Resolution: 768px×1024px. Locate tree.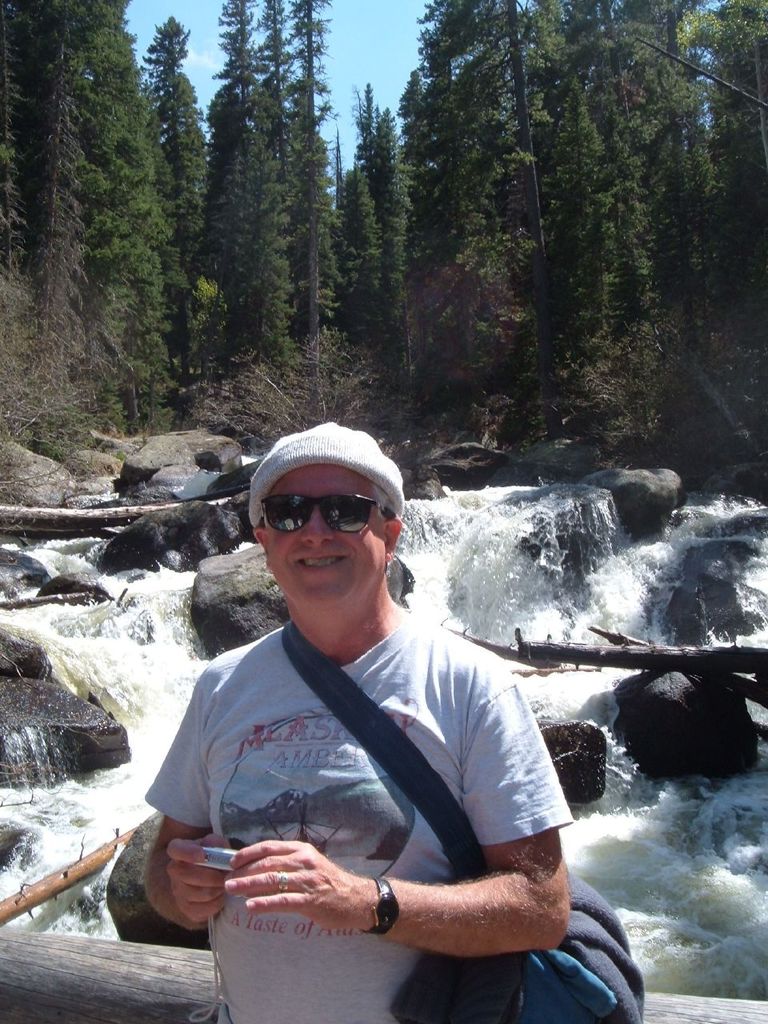
[130,15,213,253].
